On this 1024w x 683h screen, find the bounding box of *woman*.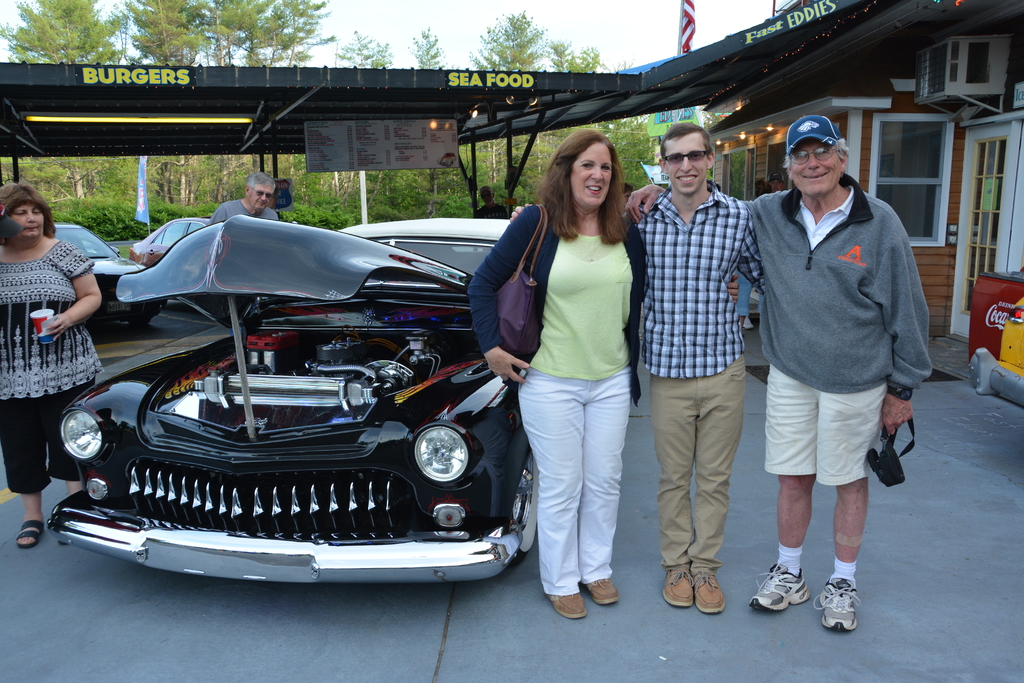
Bounding box: 0:184:109:552.
